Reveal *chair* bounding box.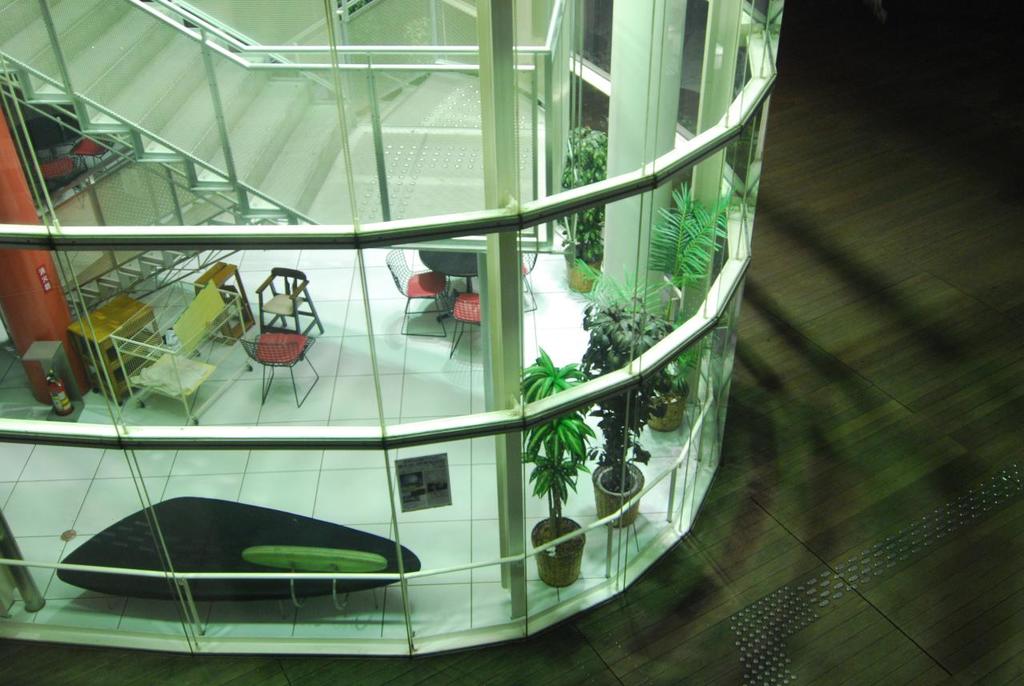
Revealed: 448:292:486:355.
